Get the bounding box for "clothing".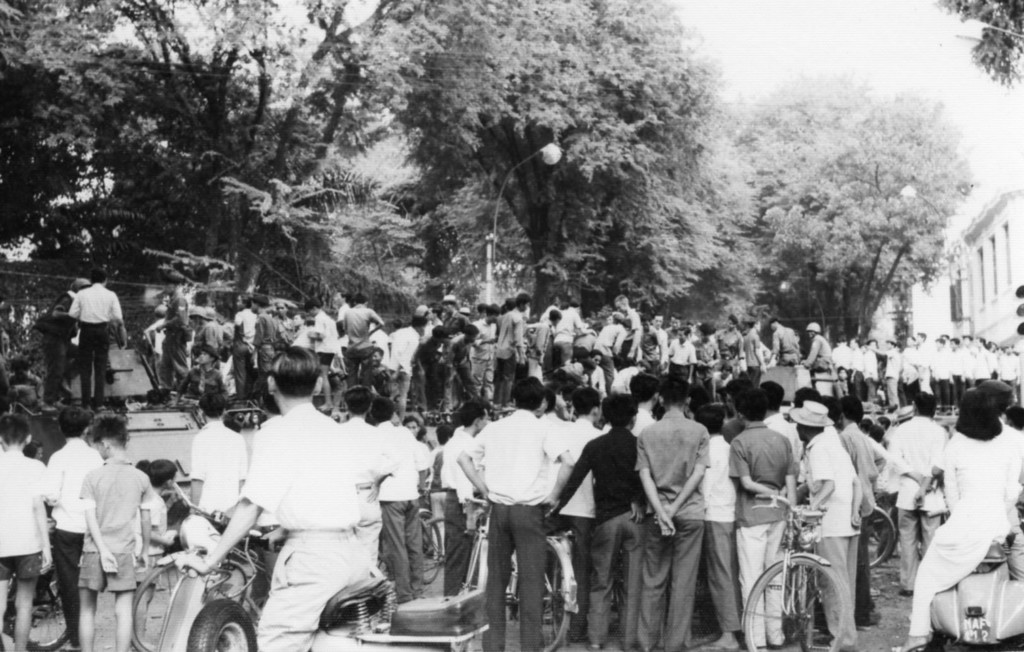
[x1=943, y1=344, x2=956, y2=404].
